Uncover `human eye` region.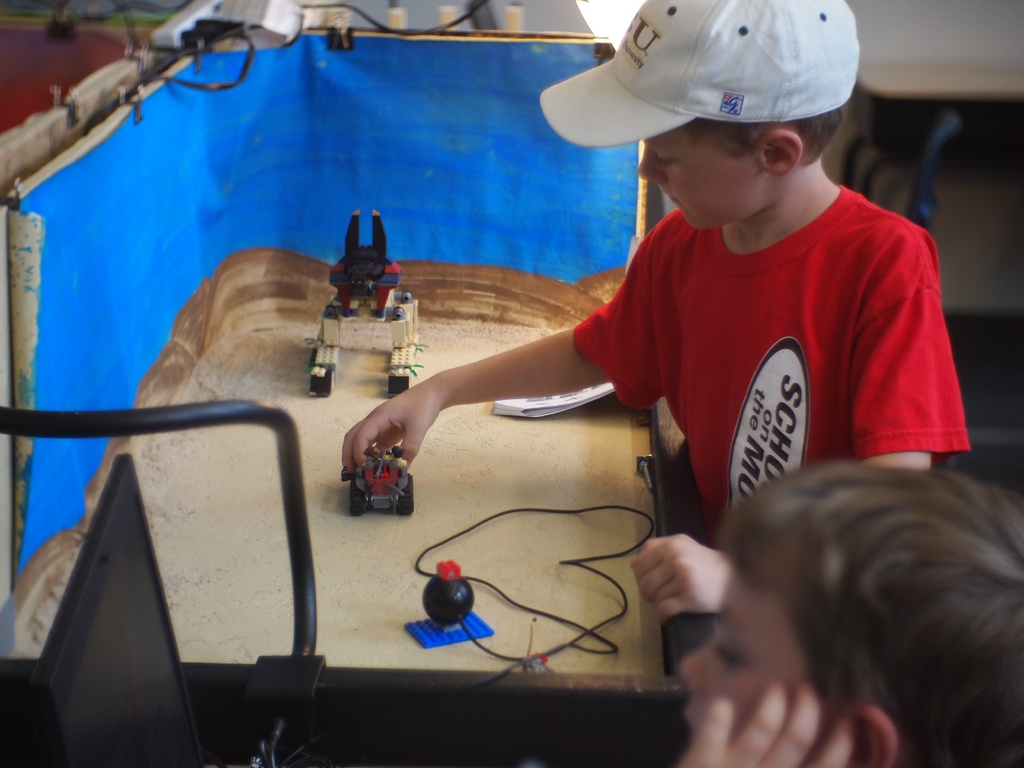
Uncovered: region(715, 645, 746, 673).
